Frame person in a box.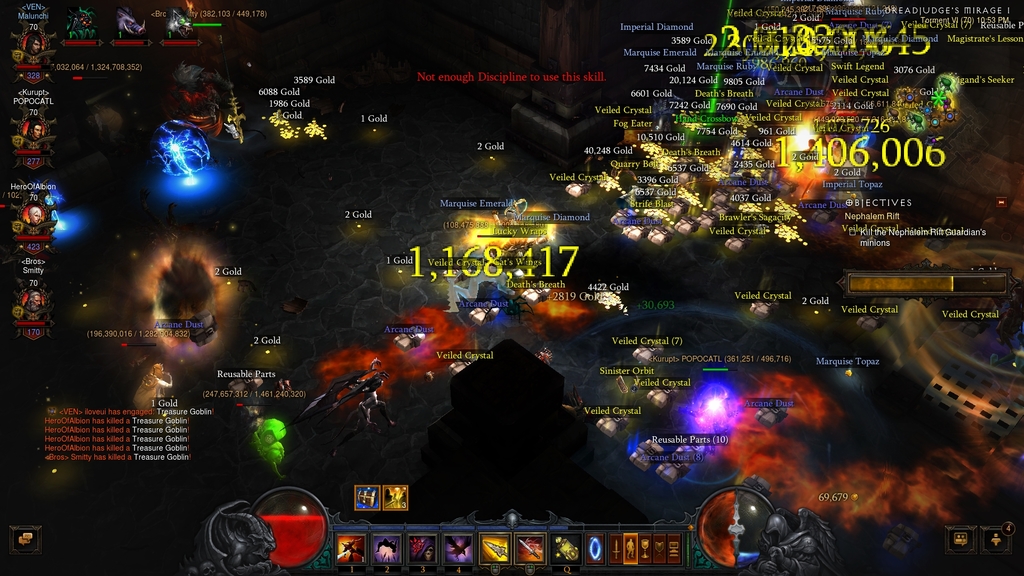
(left=22, top=208, right=43, bottom=228).
